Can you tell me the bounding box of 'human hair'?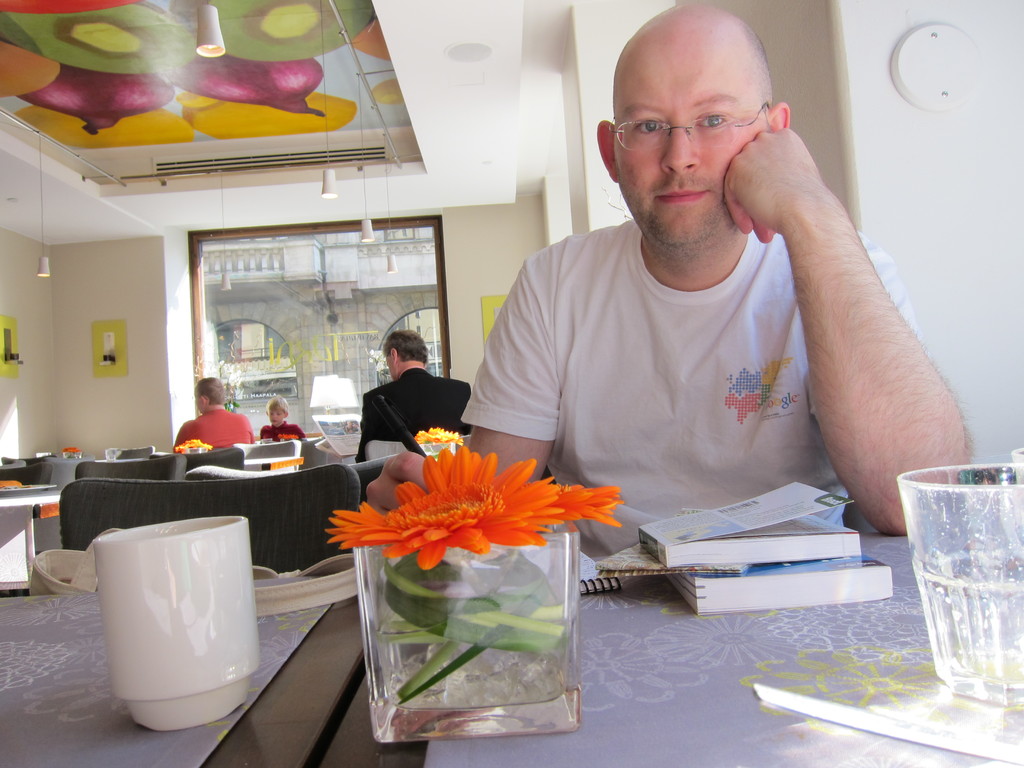
Rect(262, 390, 291, 410).
